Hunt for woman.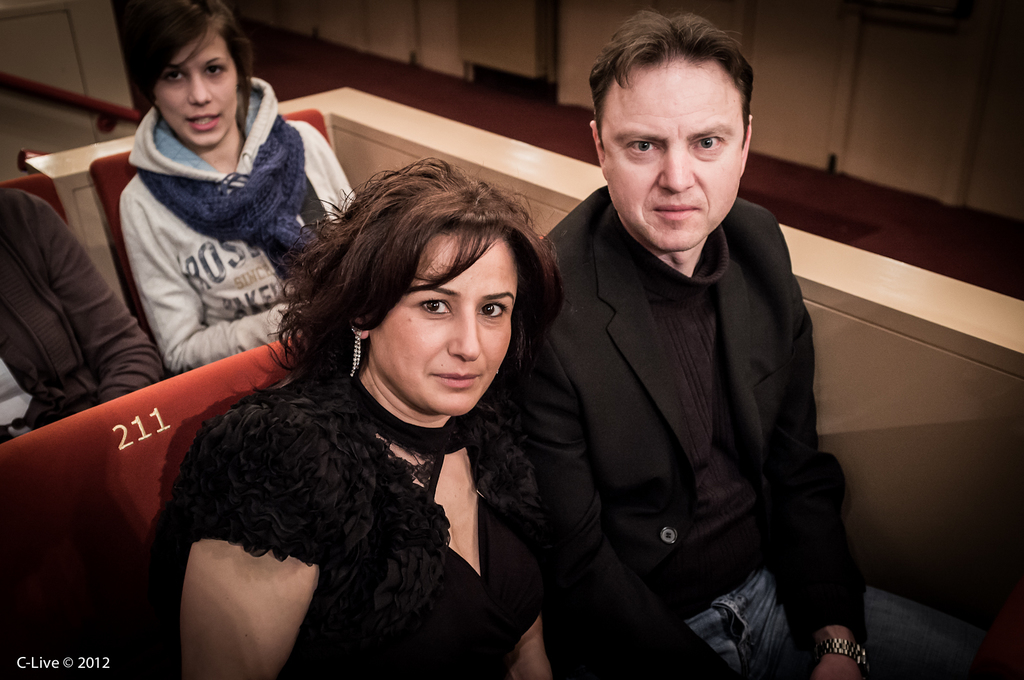
Hunted down at bbox=(118, 1, 356, 373).
